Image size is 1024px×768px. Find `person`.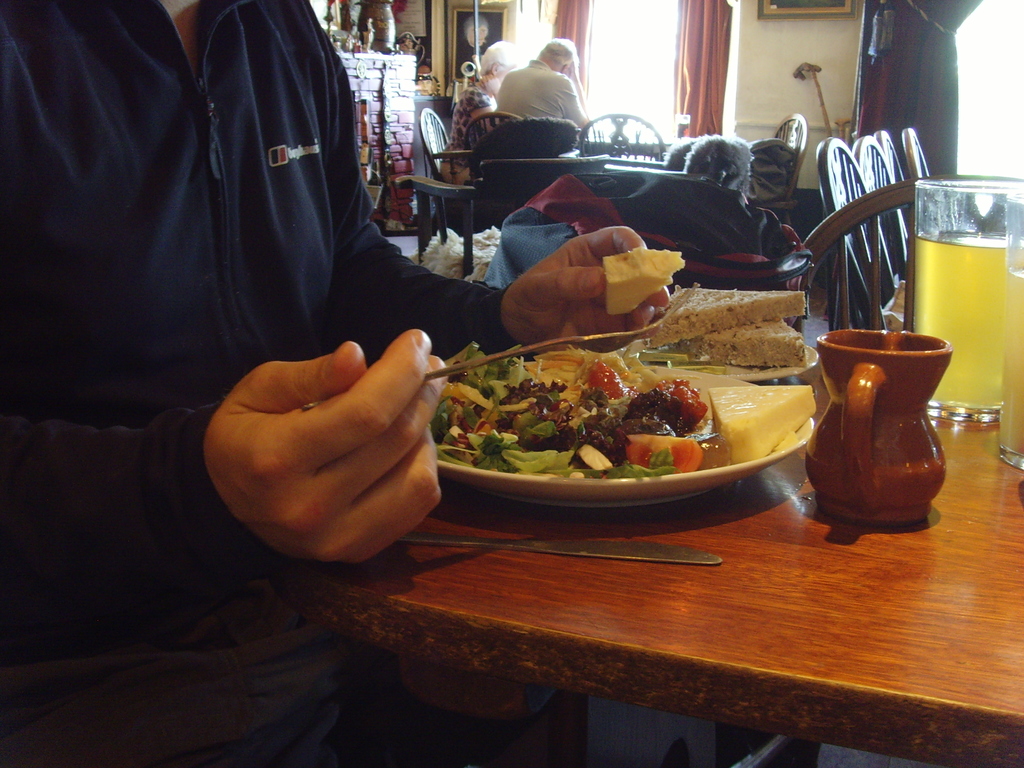
box=[662, 135, 703, 172].
